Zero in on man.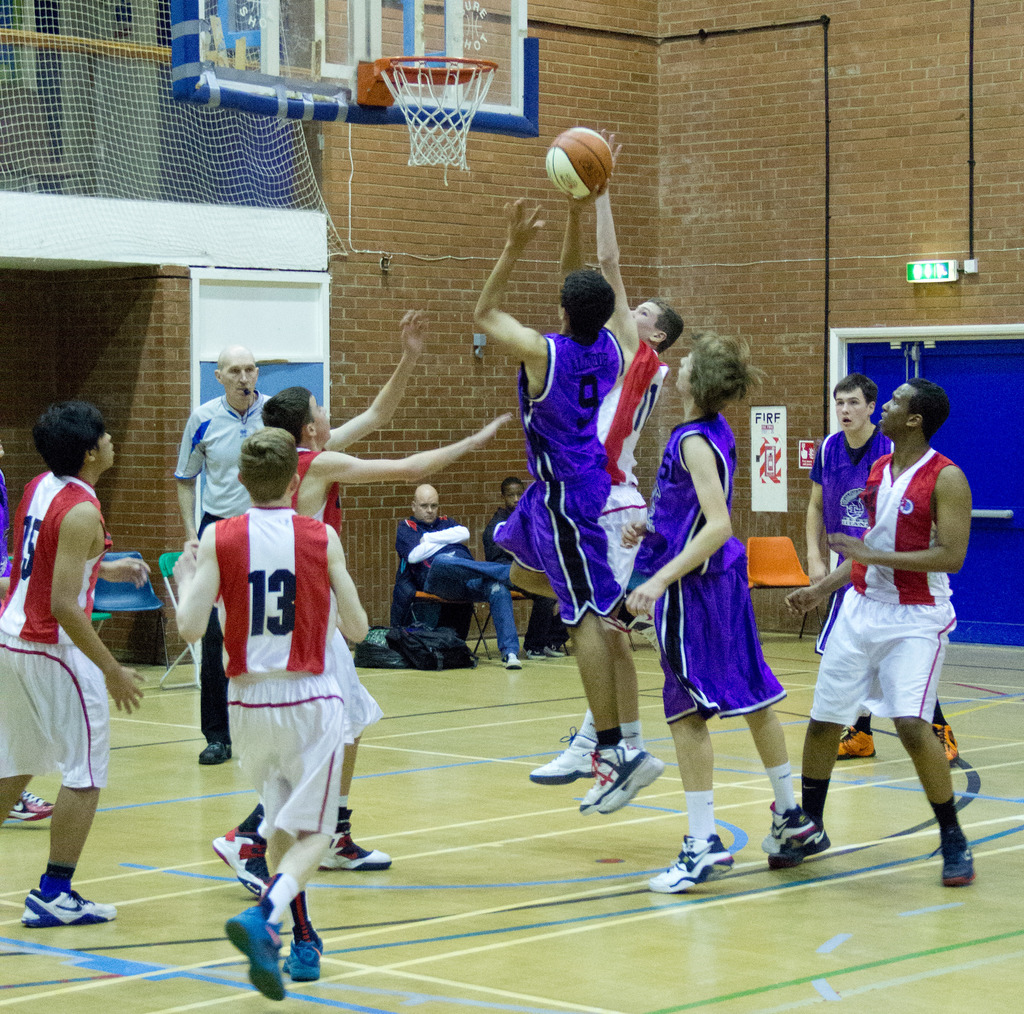
Zeroed in: {"x1": 485, "y1": 481, "x2": 606, "y2": 672}.
